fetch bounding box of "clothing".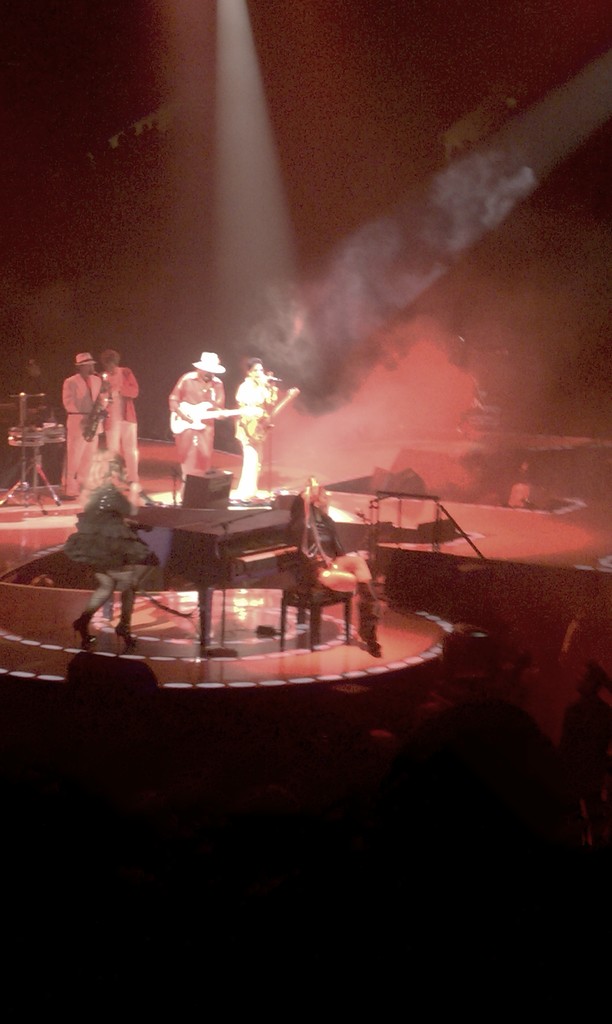
Bbox: [232,378,278,495].
